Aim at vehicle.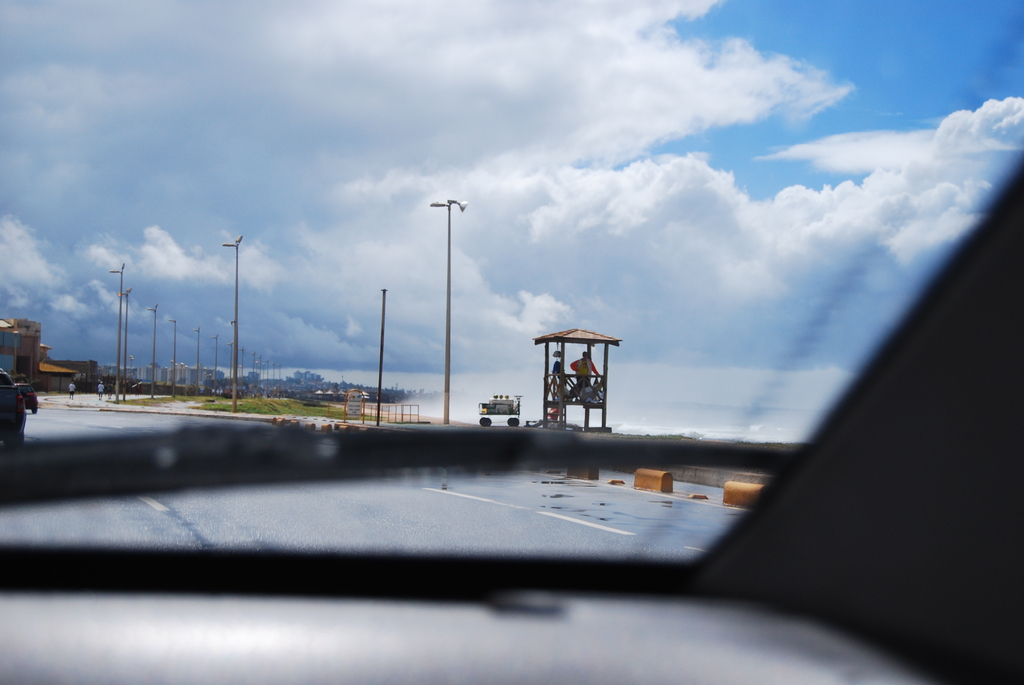
Aimed at crop(15, 384, 35, 411).
